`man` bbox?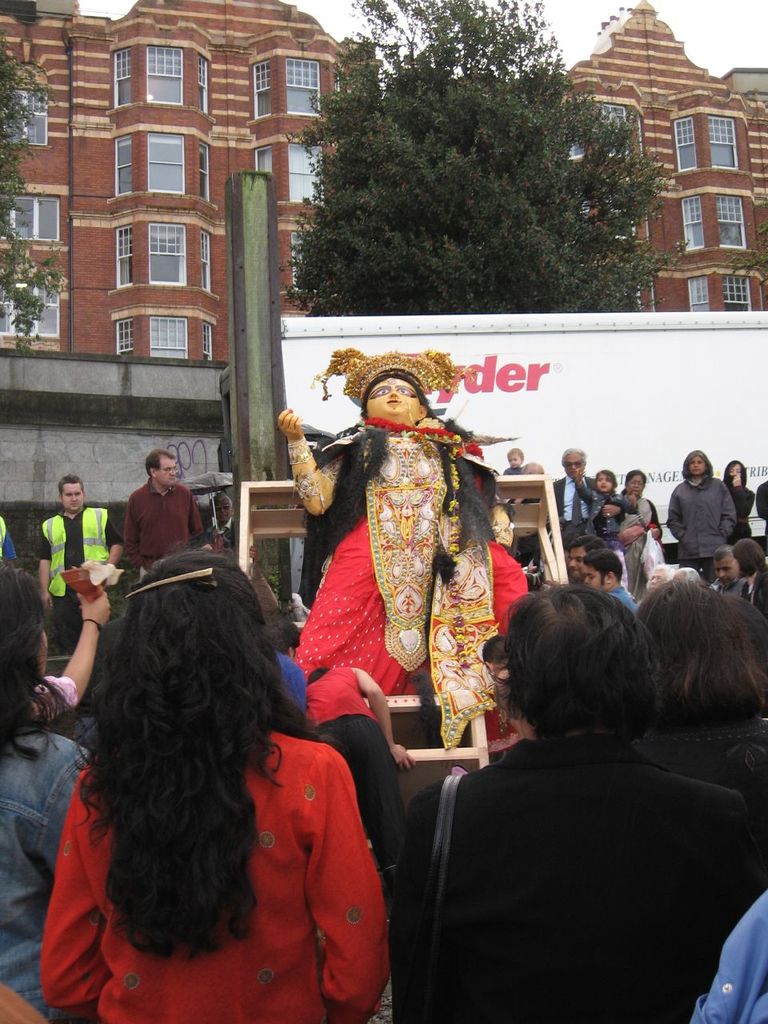
709:550:744:598
